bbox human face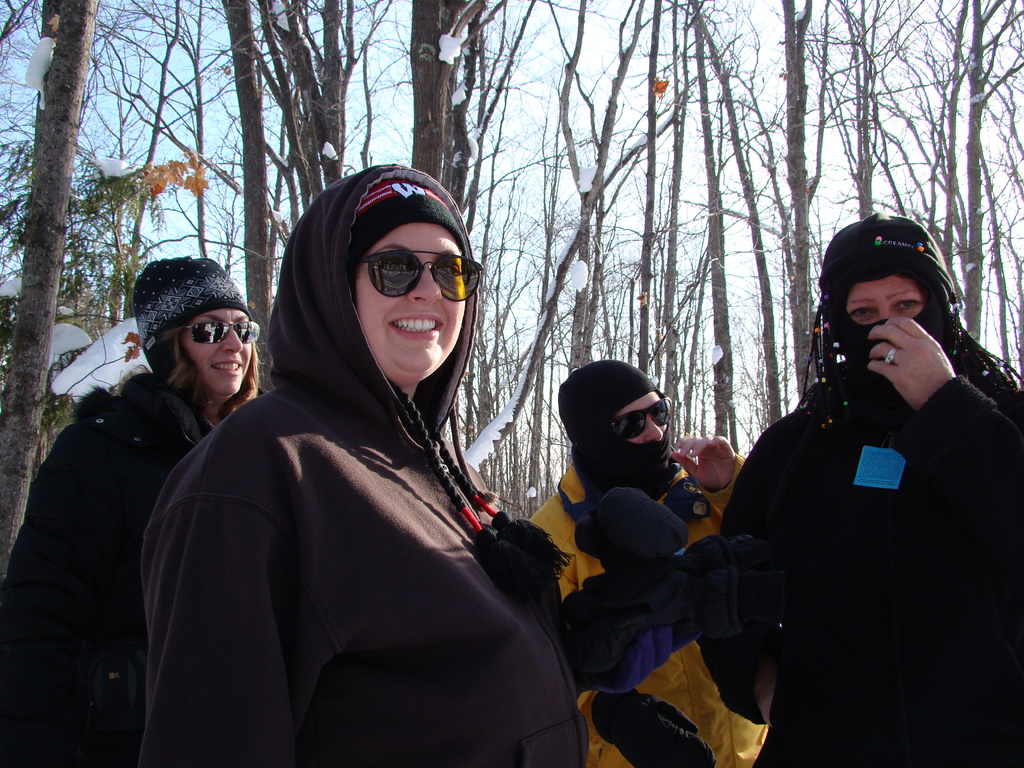
[left=180, top=310, right=253, bottom=395]
